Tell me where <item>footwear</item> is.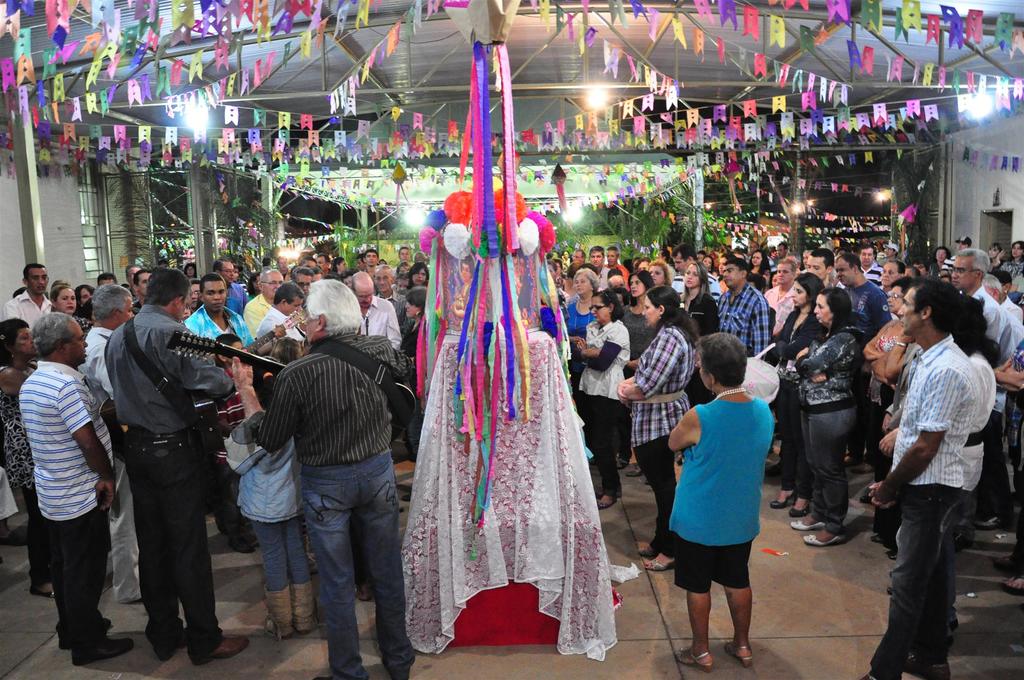
<item>footwear</item> is at 32 569 54 606.
